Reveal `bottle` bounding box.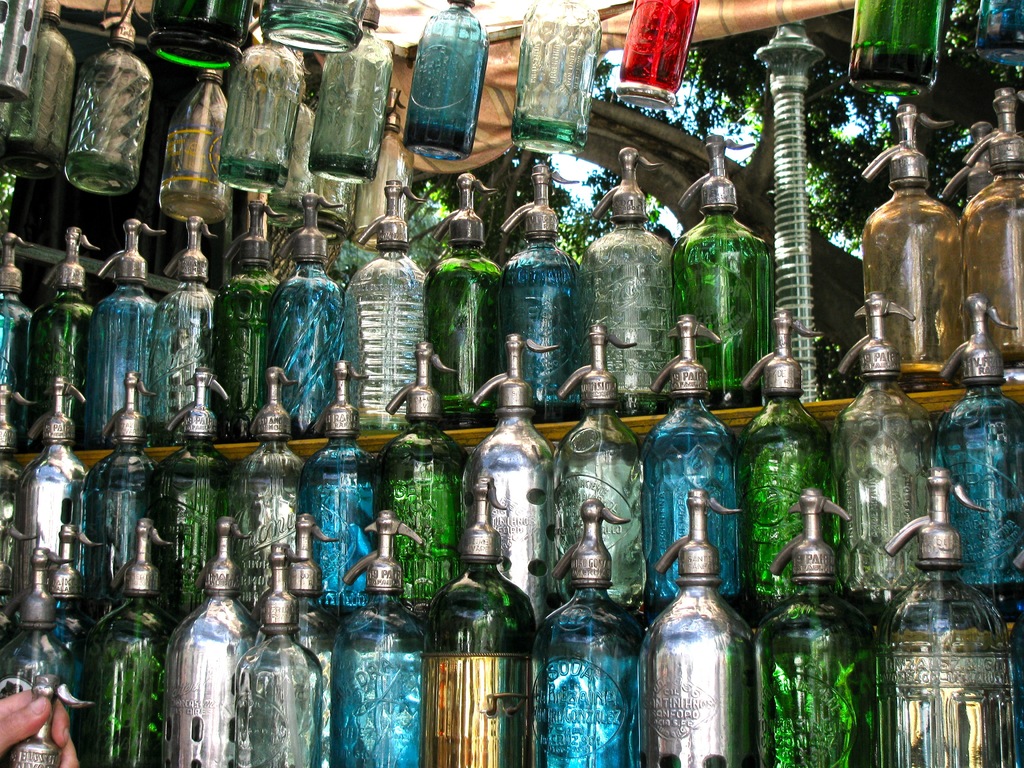
Revealed: (x1=753, y1=474, x2=887, y2=767).
